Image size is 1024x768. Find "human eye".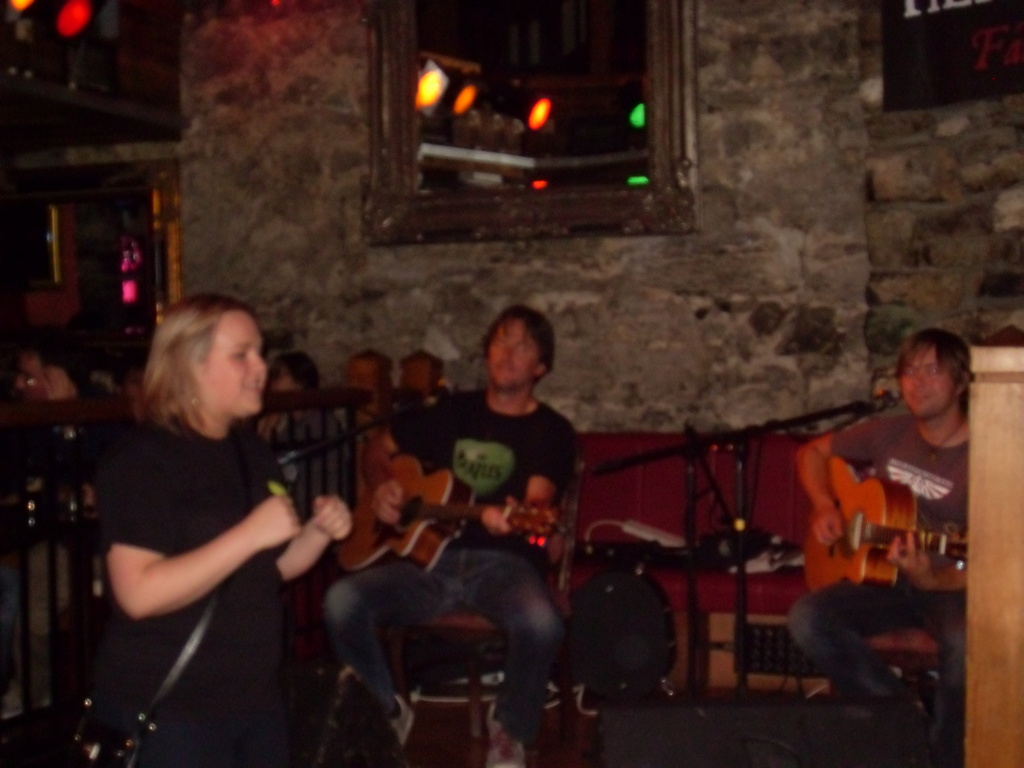
bbox=(927, 361, 943, 378).
